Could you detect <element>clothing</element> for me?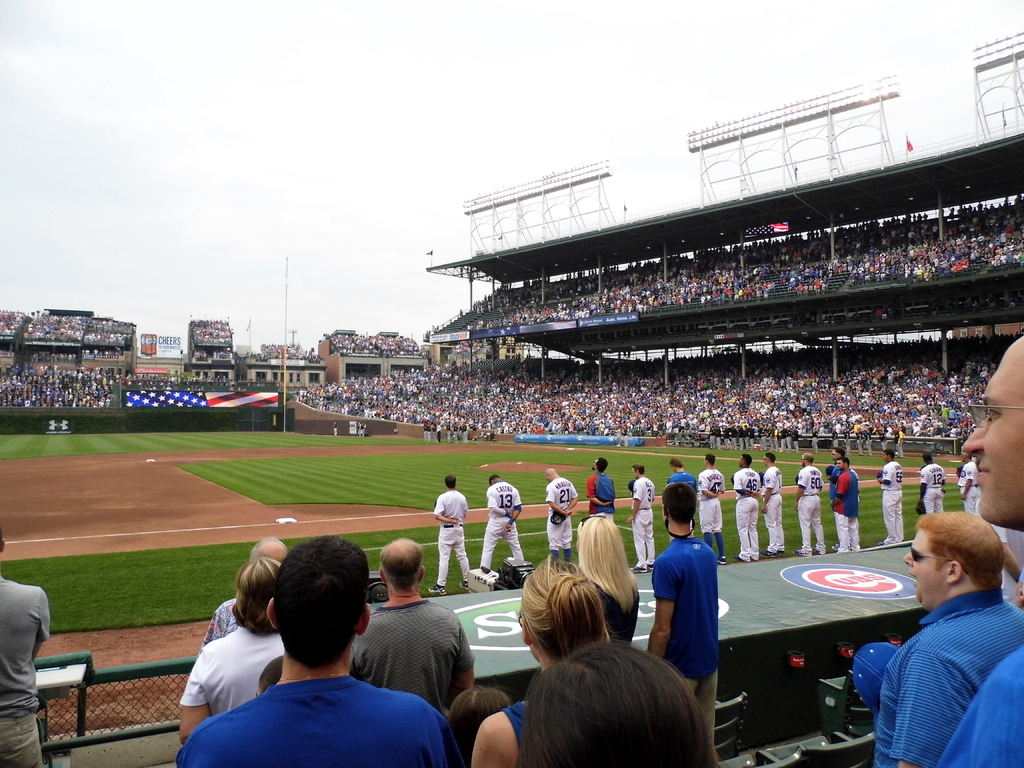
Detection result: (664,475,696,525).
